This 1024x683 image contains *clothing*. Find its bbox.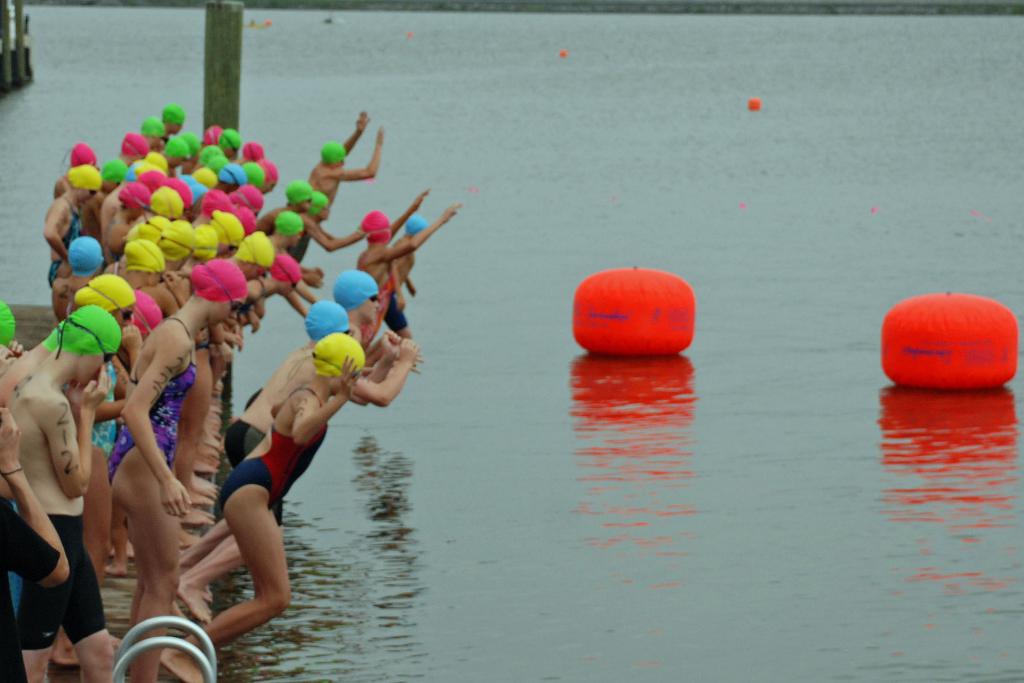
bbox=(361, 208, 402, 245).
